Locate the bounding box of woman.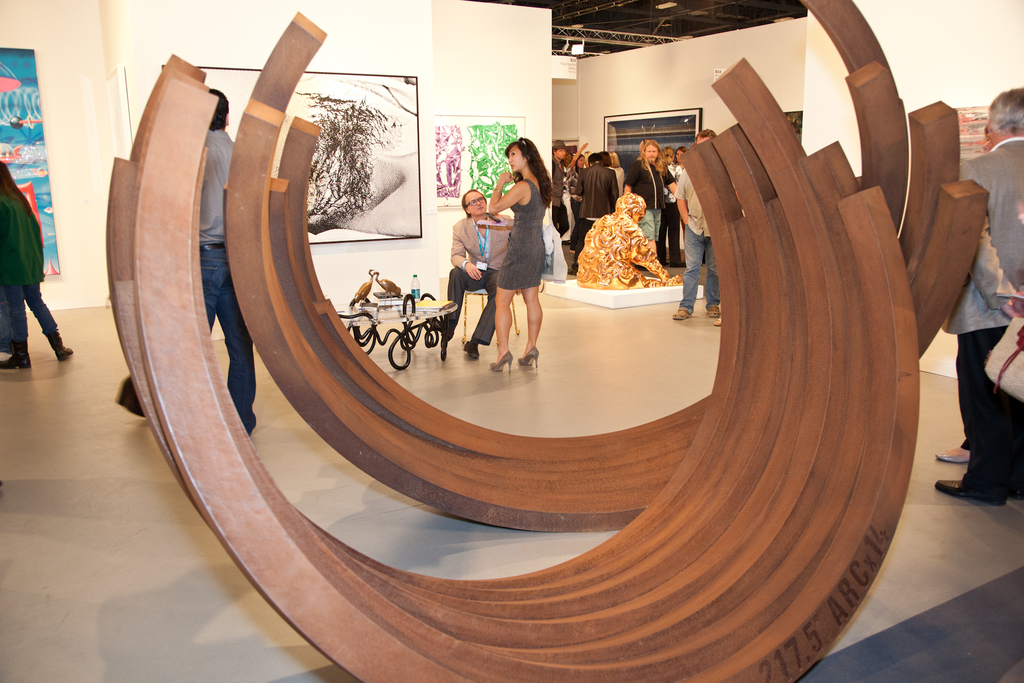
Bounding box: [657,143,680,270].
